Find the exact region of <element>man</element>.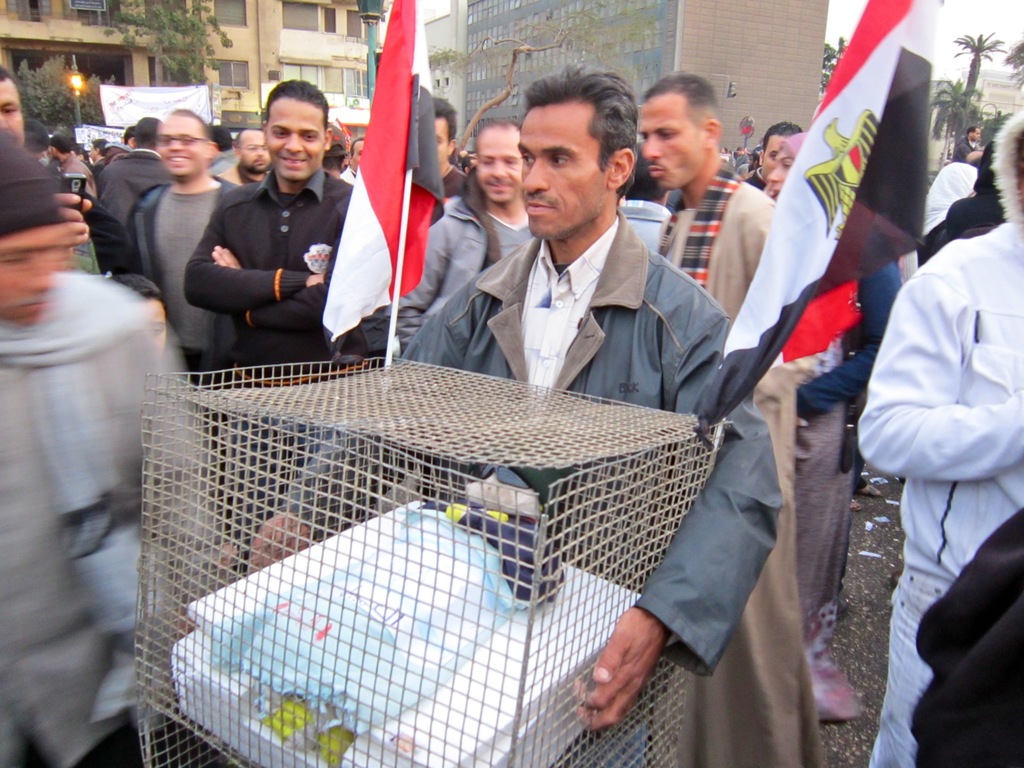
Exact region: [left=124, top=104, right=243, bottom=377].
